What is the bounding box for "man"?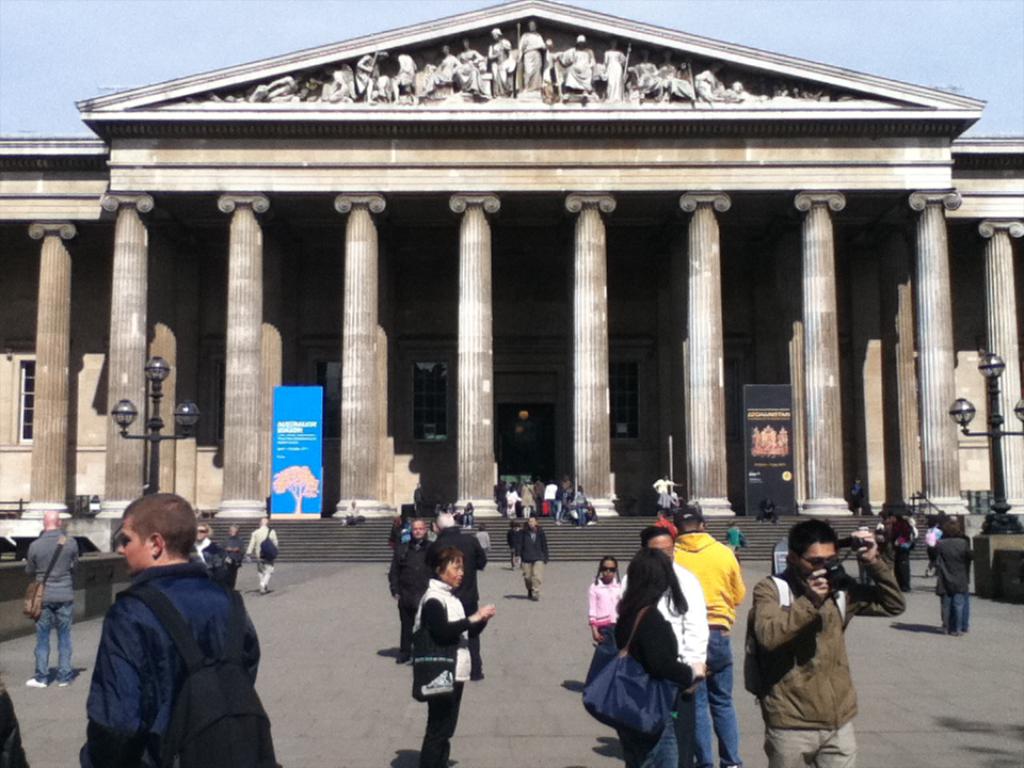
Rect(28, 513, 85, 697).
